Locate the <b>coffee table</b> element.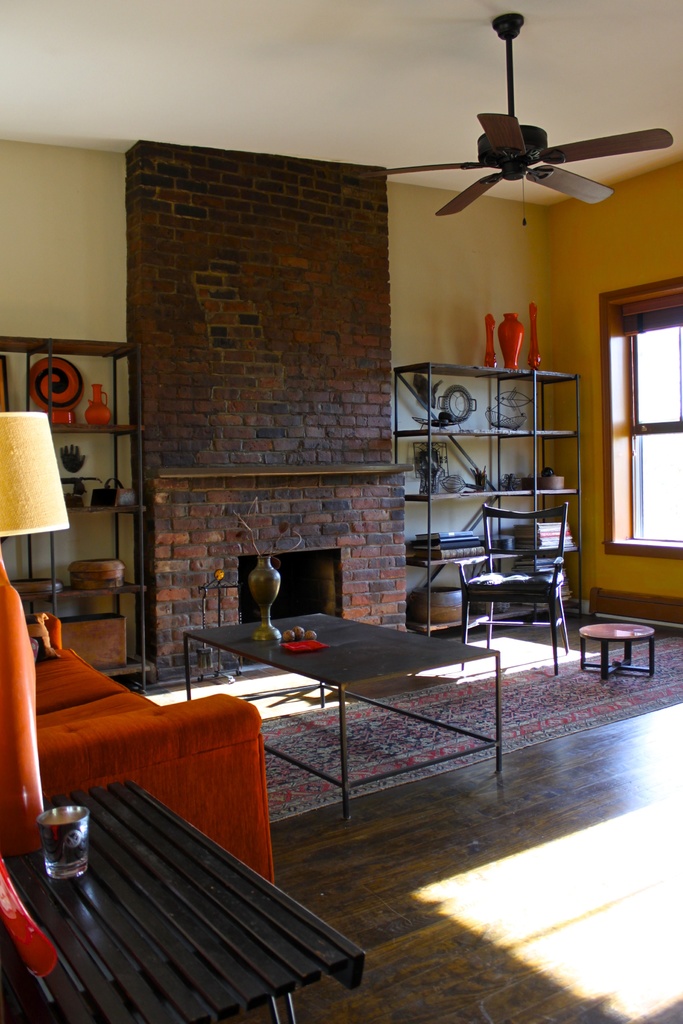
Element bbox: pyautogui.locateOnScreen(177, 611, 516, 726).
